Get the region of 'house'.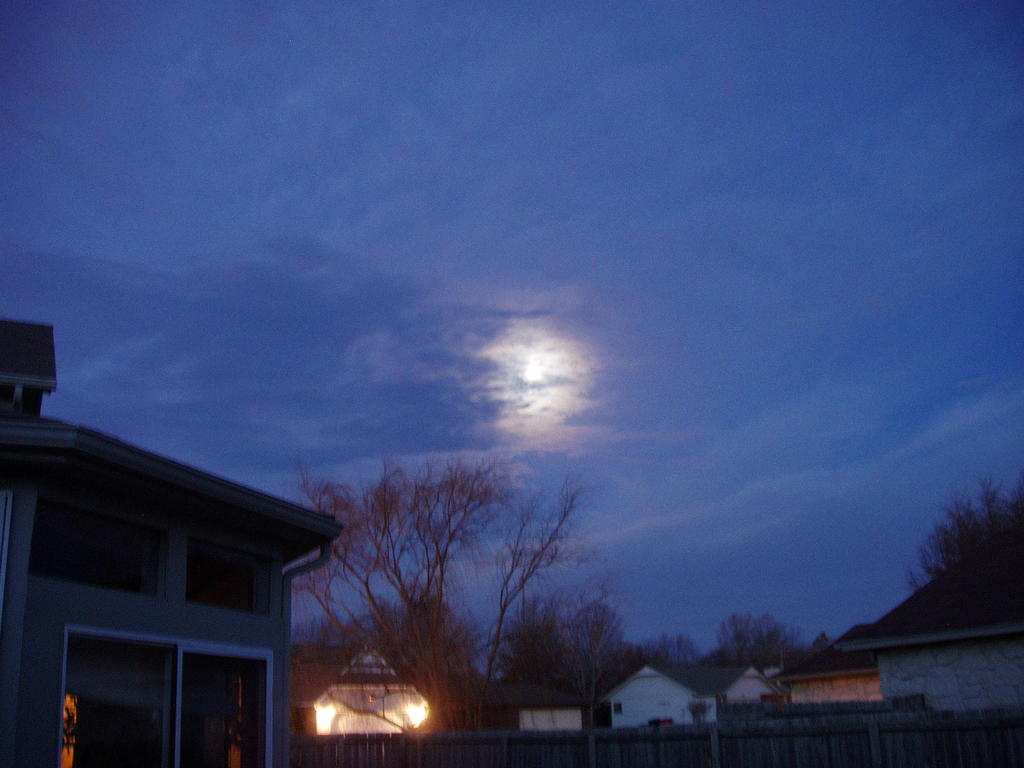
[604, 658, 790, 737].
